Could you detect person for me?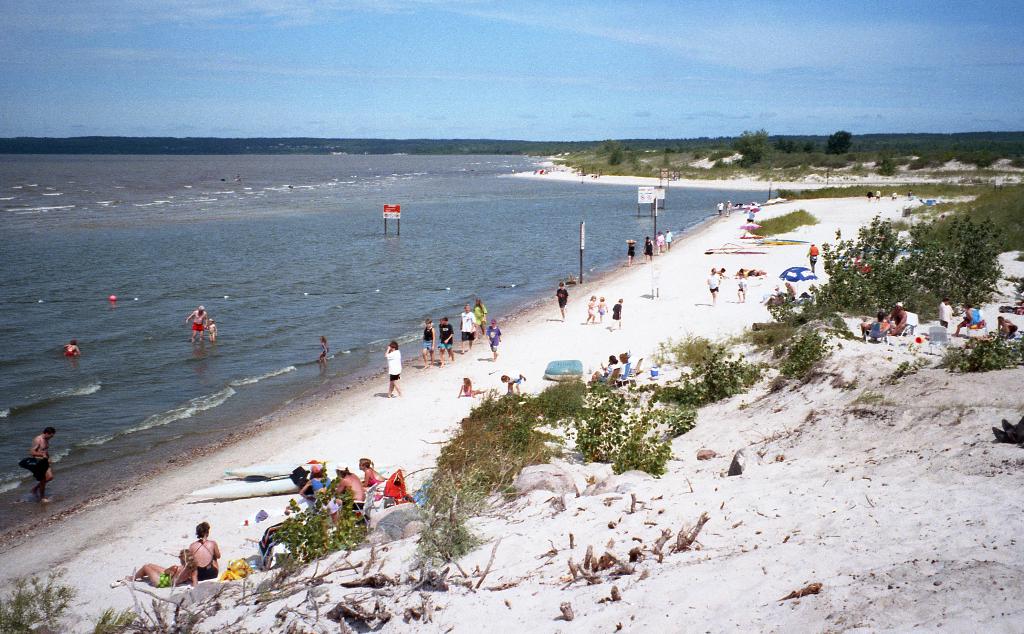
Detection result: 61, 340, 78, 357.
